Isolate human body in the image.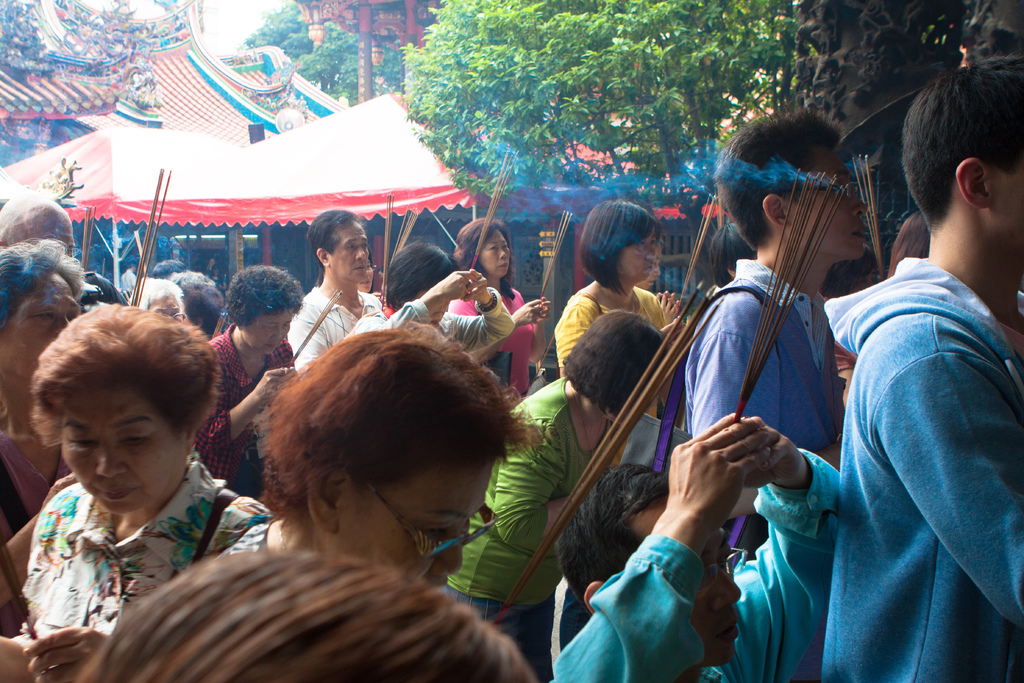
Isolated region: x1=541, y1=411, x2=823, y2=682.
